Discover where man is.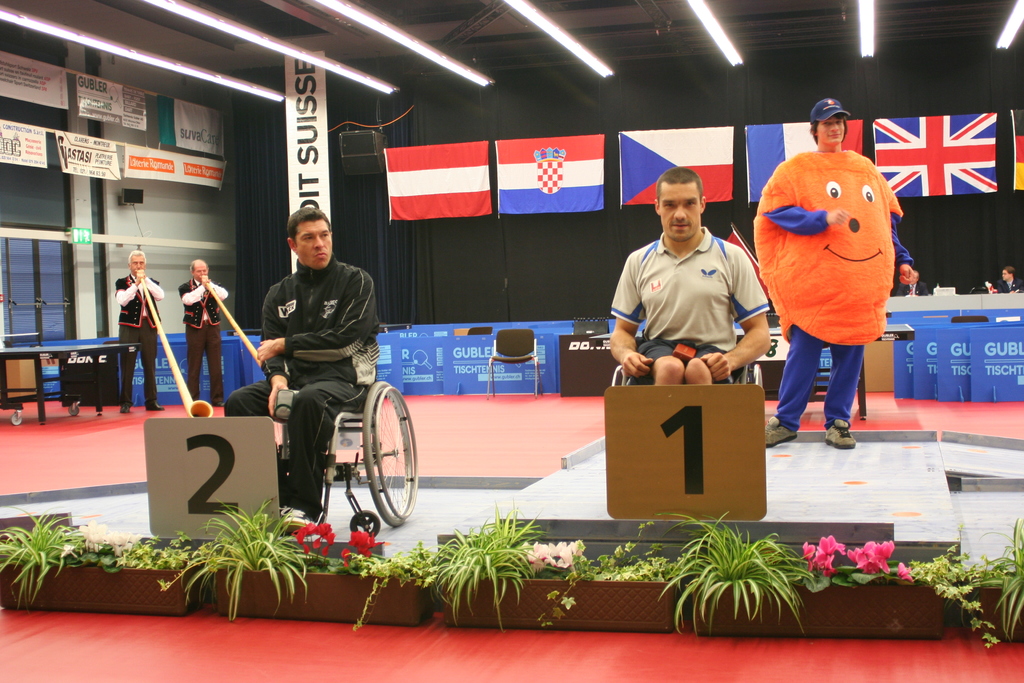
Discovered at l=177, t=258, r=229, b=402.
